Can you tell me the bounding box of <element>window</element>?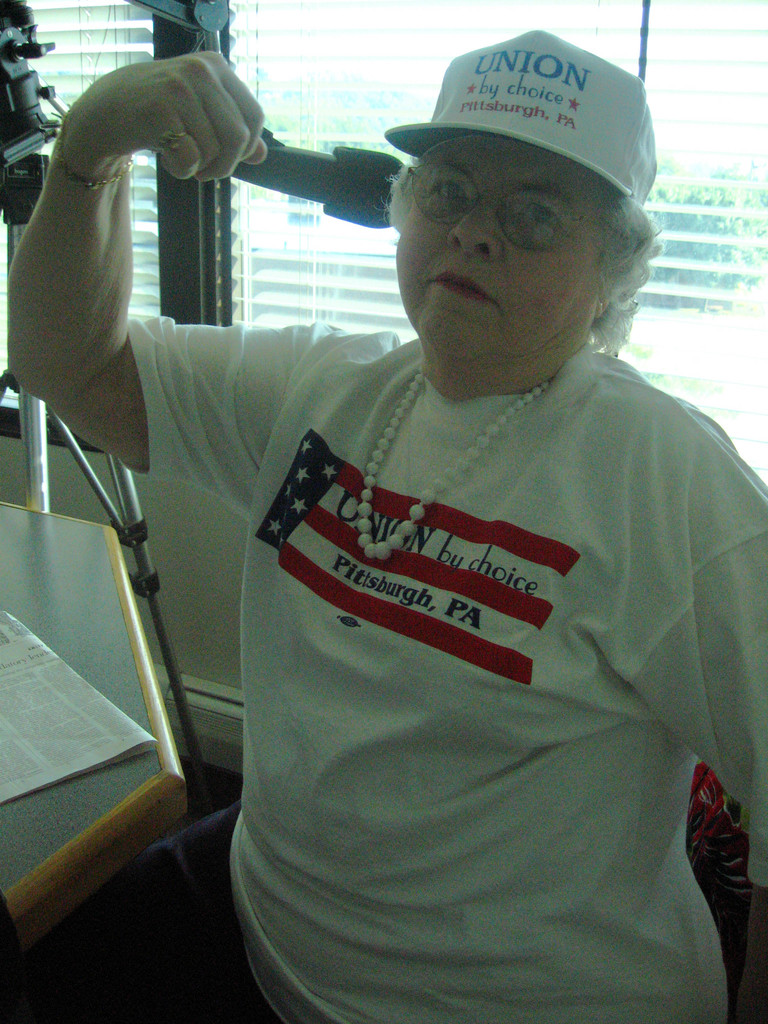
(0, 0, 767, 494).
